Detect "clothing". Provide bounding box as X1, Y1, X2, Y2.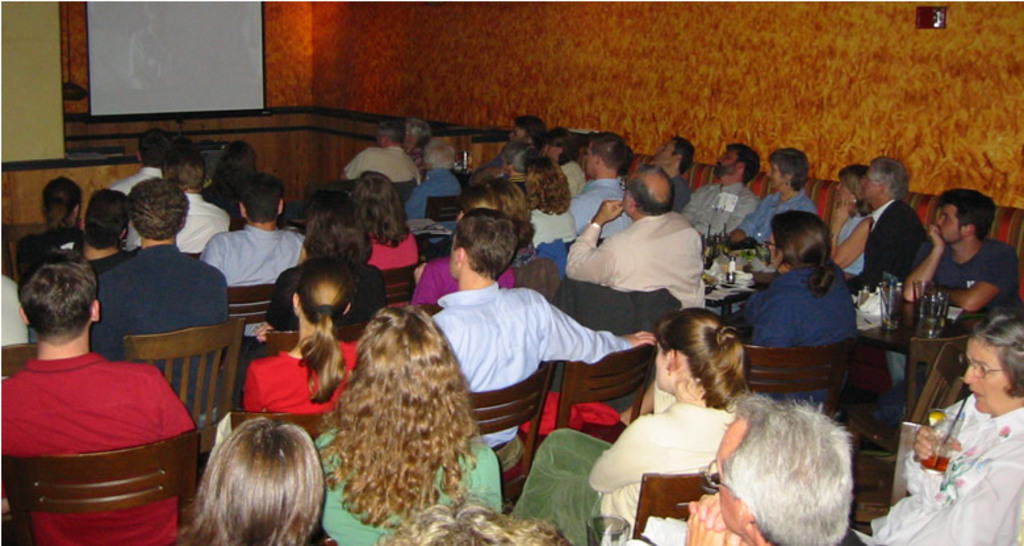
202, 220, 314, 271.
